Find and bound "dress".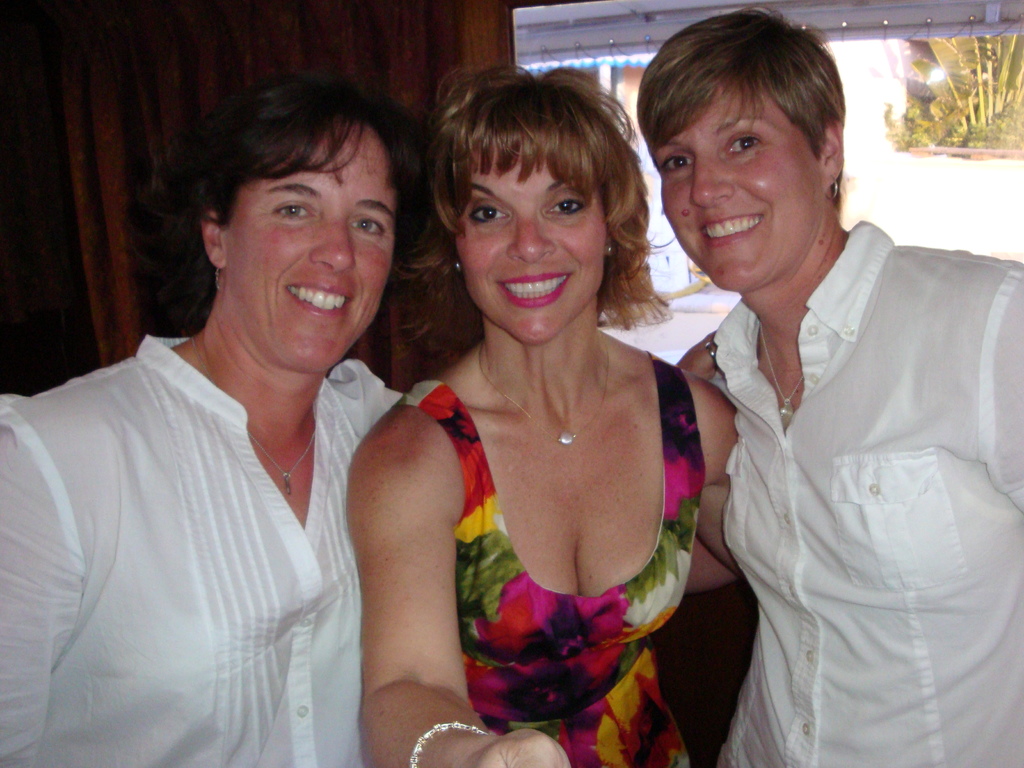
Bound: (397, 349, 709, 767).
